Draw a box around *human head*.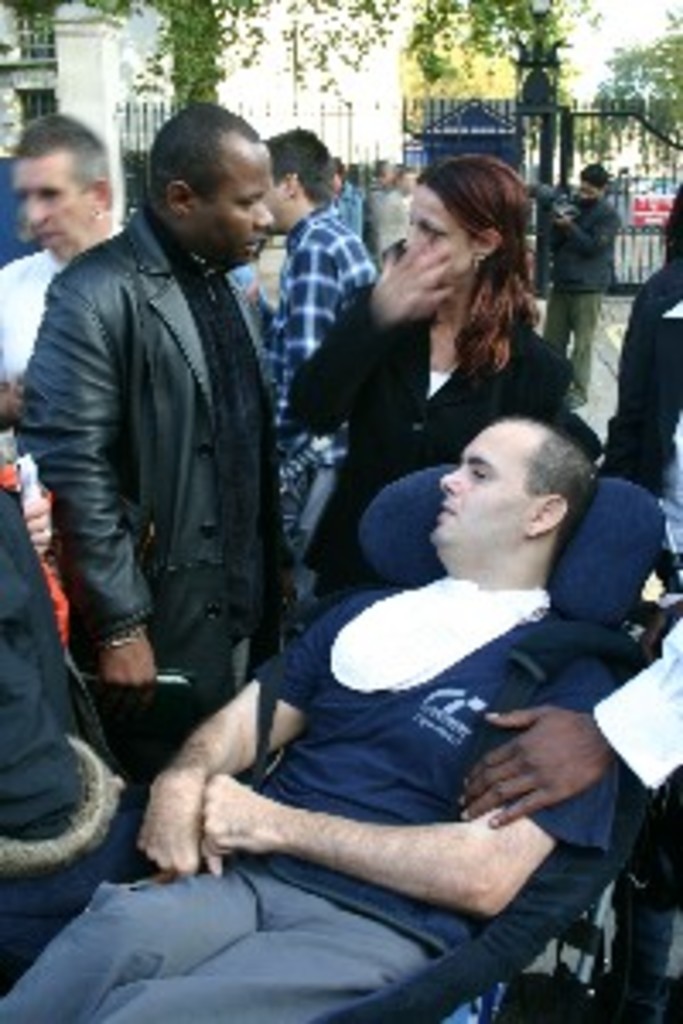
<region>441, 396, 601, 573</region>.
